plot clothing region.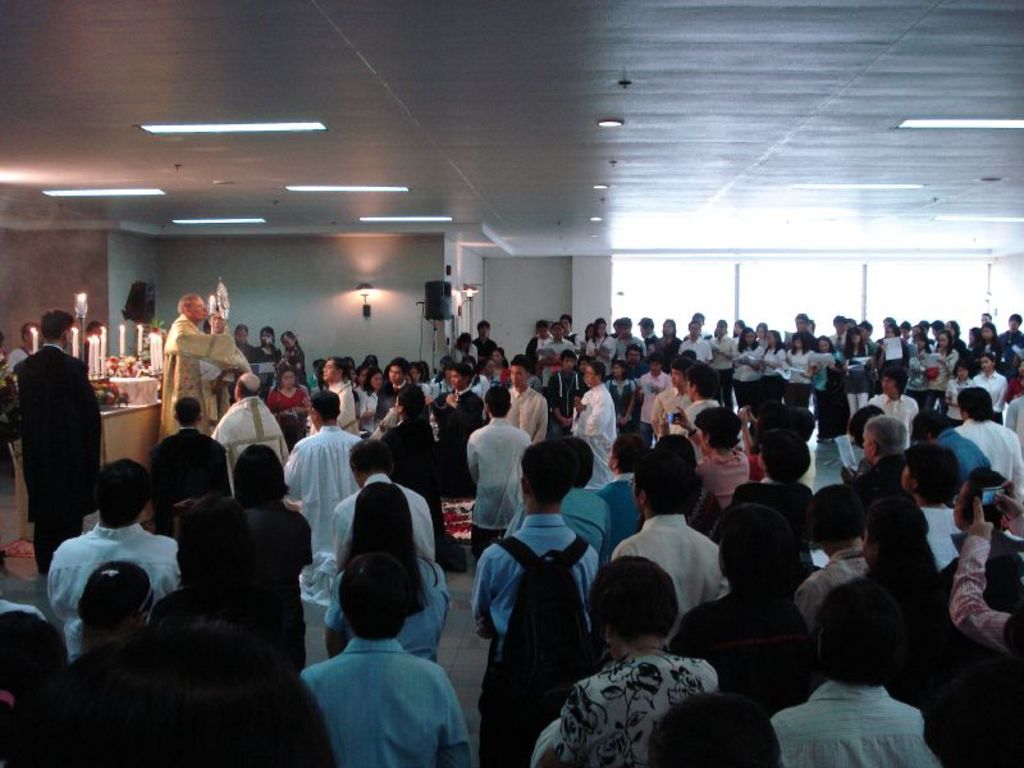
Plotted at [left=147, top=422, right=228, bottom=506].
